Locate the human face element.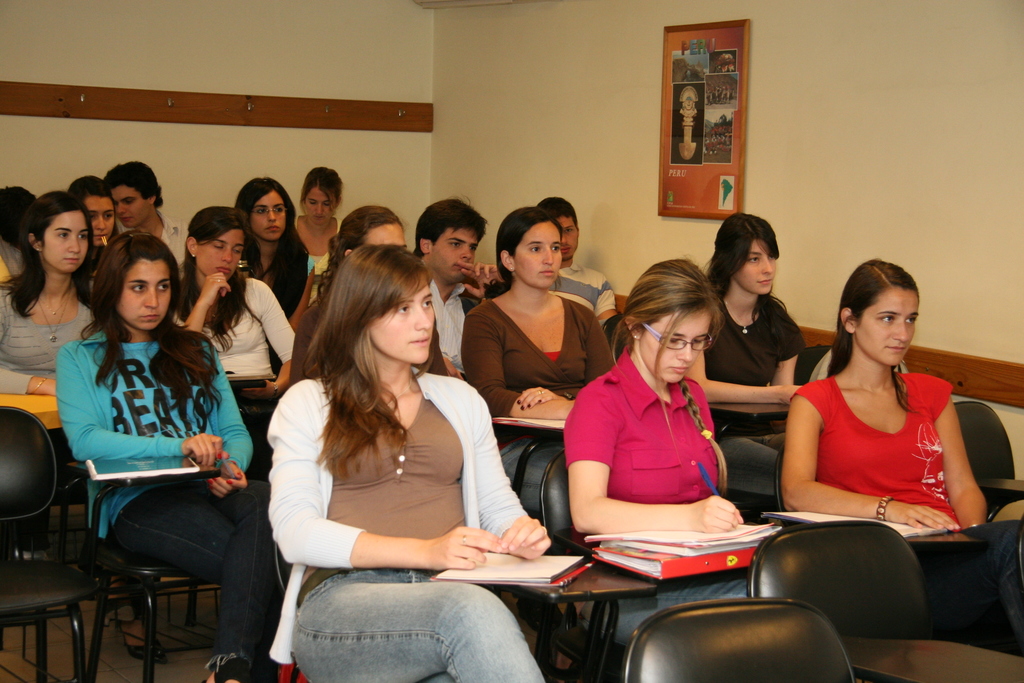
Element bbox: x1=42 y1=208 x2=88 y2=272.
